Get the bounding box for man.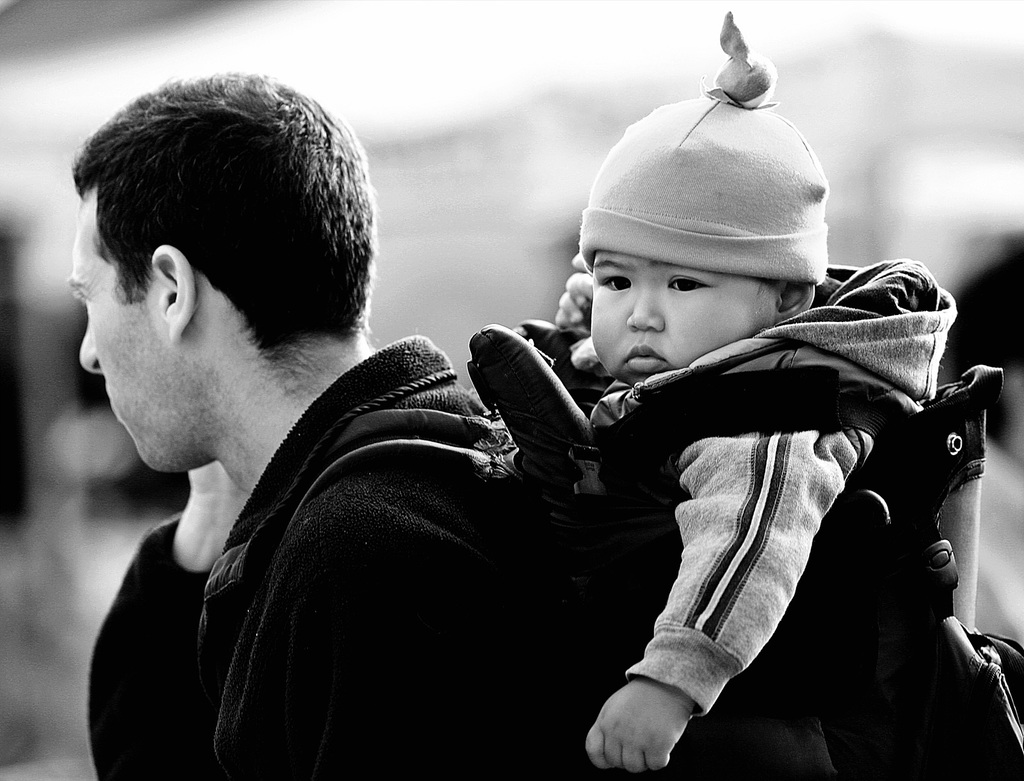
Rect(56, 65, 851, 780).
